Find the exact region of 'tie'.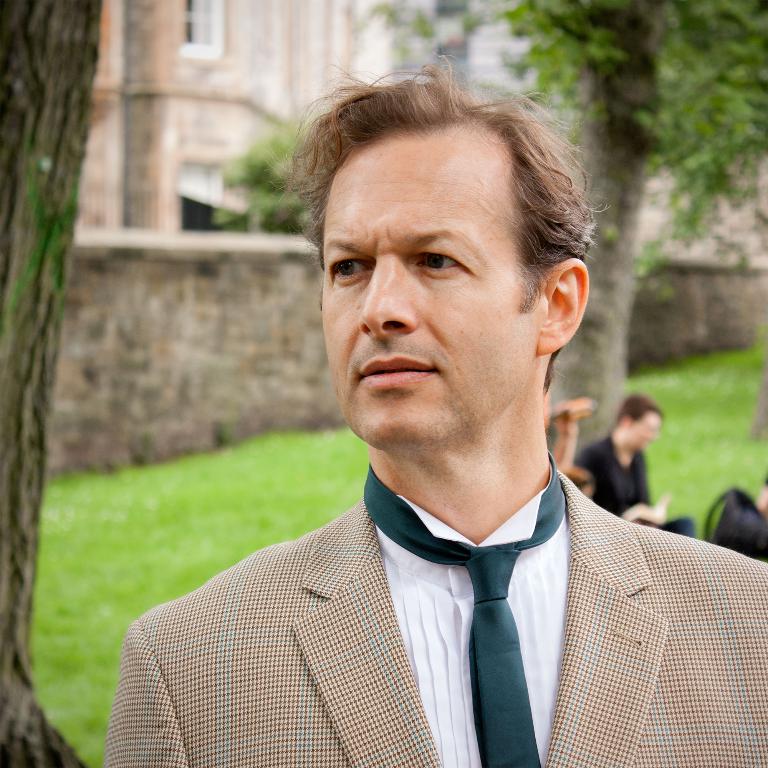
Exact region: detection(358, 460, 576, 766).
